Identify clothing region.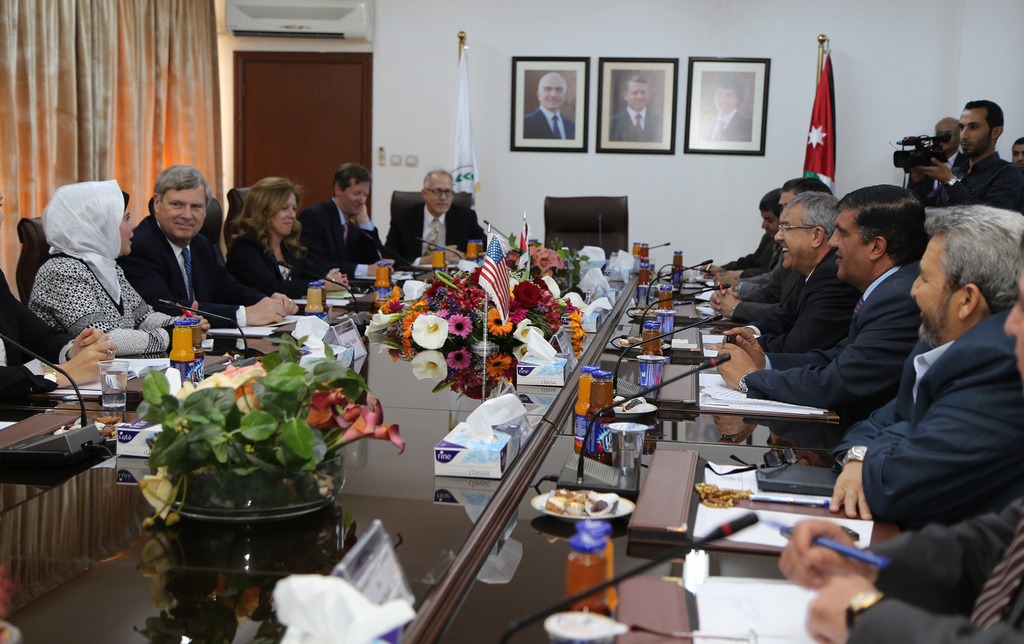
Region: 740,245,867,380.
